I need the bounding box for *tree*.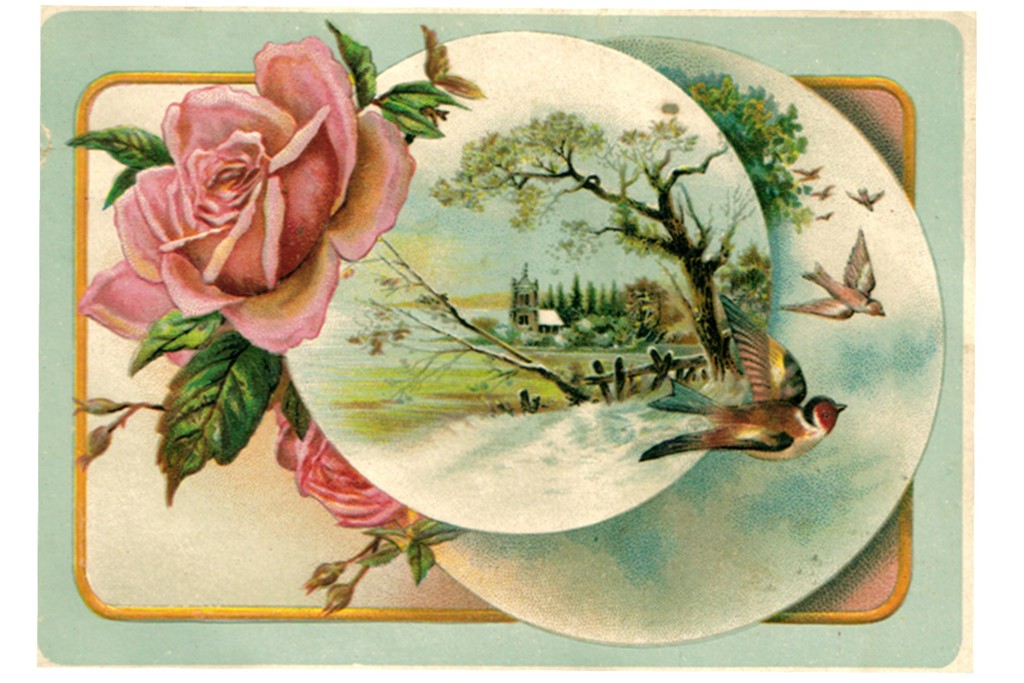
Here it is: locate(421, 41, 760, 379).
